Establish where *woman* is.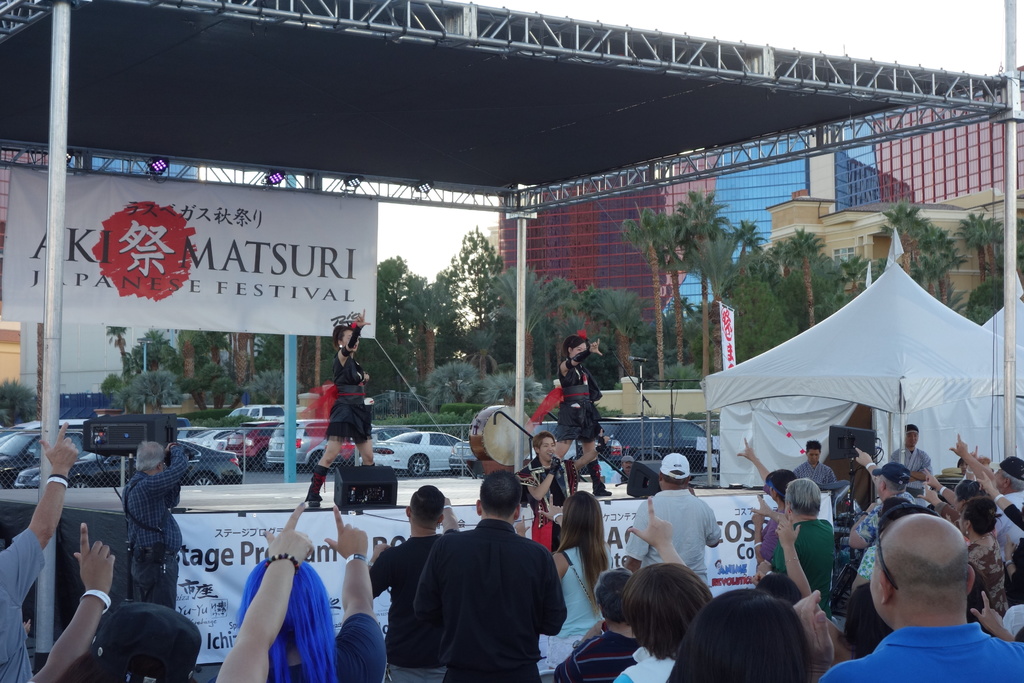
Established at [611,497,715,682].
